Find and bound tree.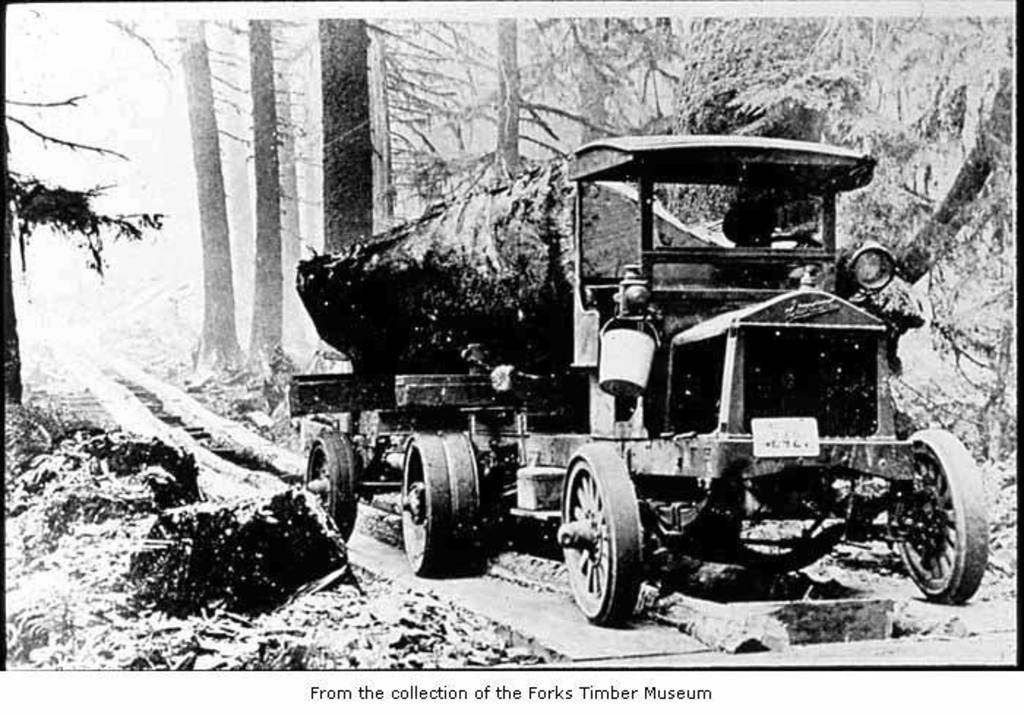
Bound: detection(310, 16, 379, 250).
